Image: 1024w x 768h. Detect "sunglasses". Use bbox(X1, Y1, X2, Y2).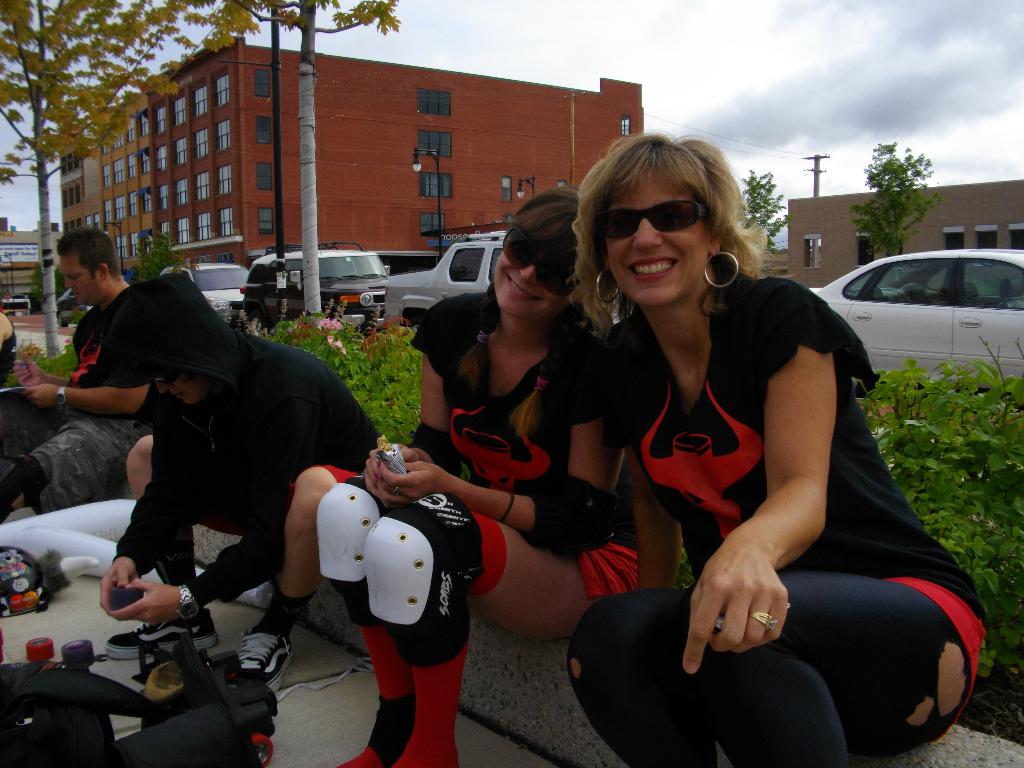
bbox(593, 198, 707, 241).
